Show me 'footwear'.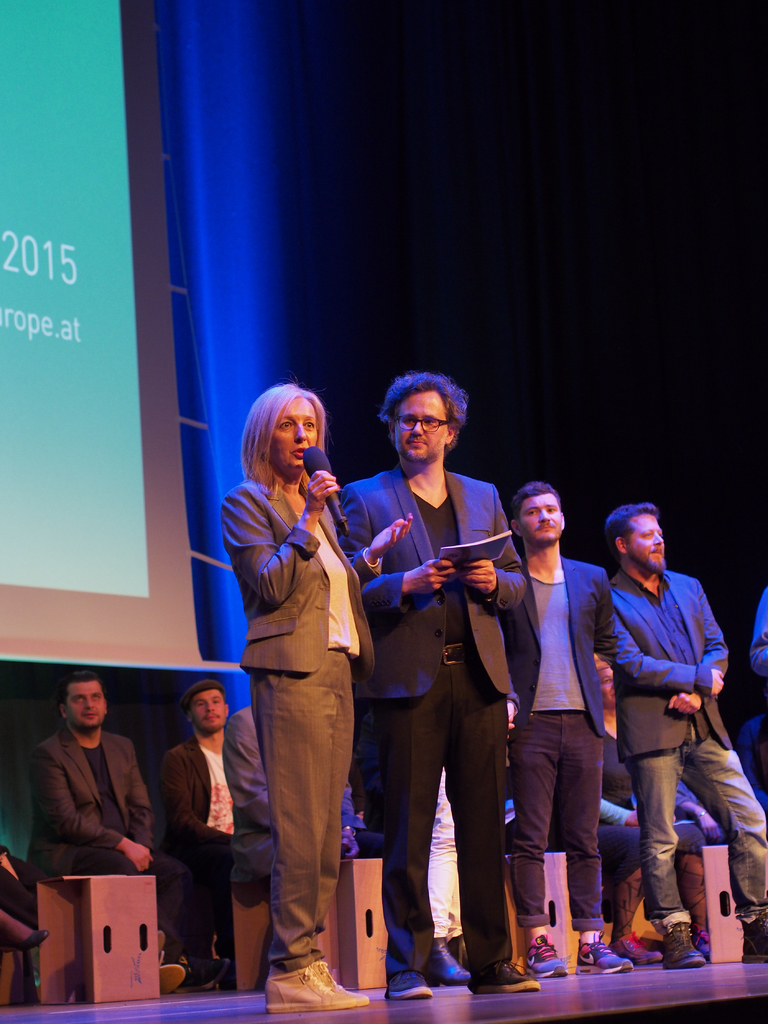
'footwear' is here: (524, 931, 569, 982).
